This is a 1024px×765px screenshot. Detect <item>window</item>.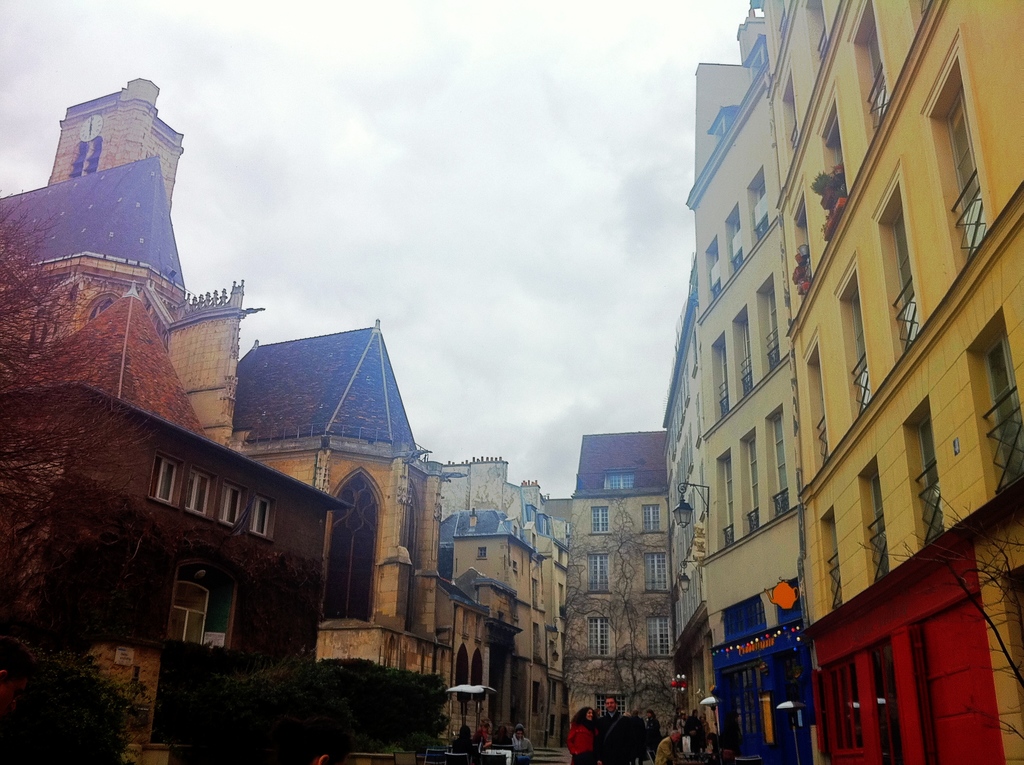
box(740, 316, 749, 389).
